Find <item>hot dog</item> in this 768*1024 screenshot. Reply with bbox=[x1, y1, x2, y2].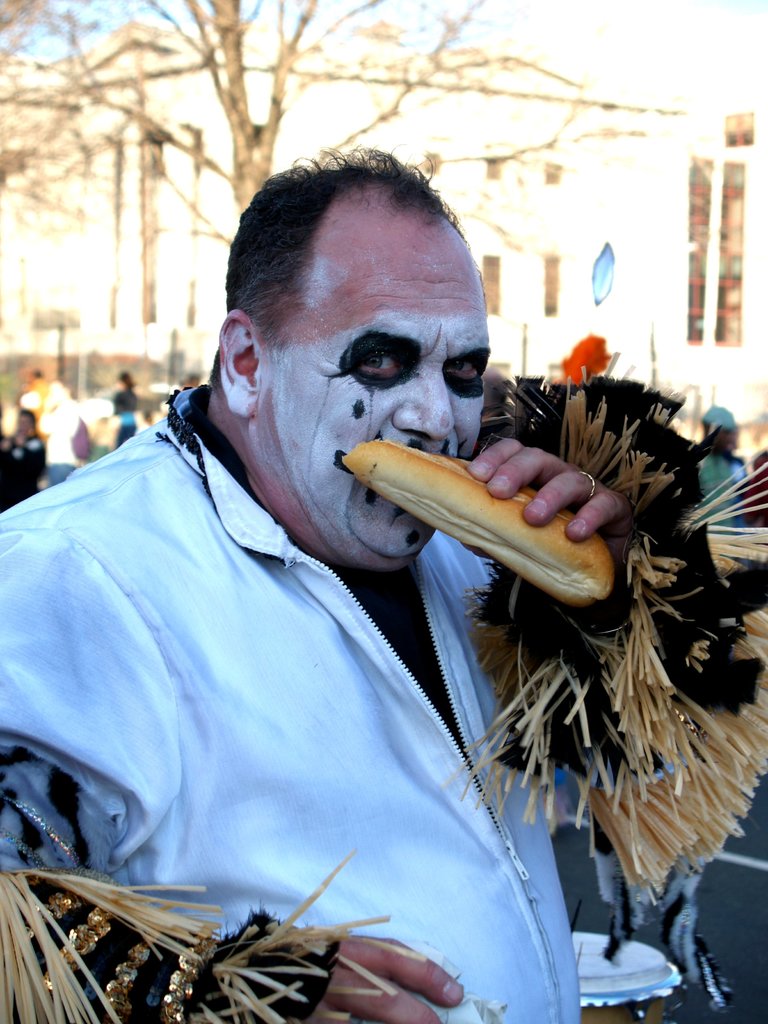
bbox=[331, 431, 616, 616].
